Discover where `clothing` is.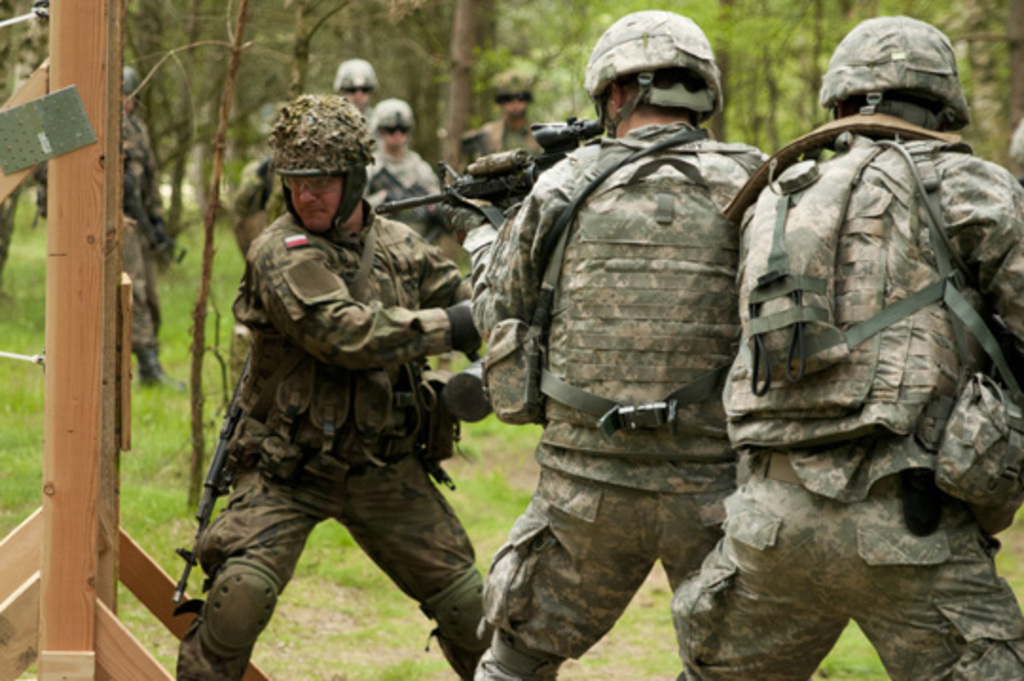
Discovered at 468:121:772:679.
